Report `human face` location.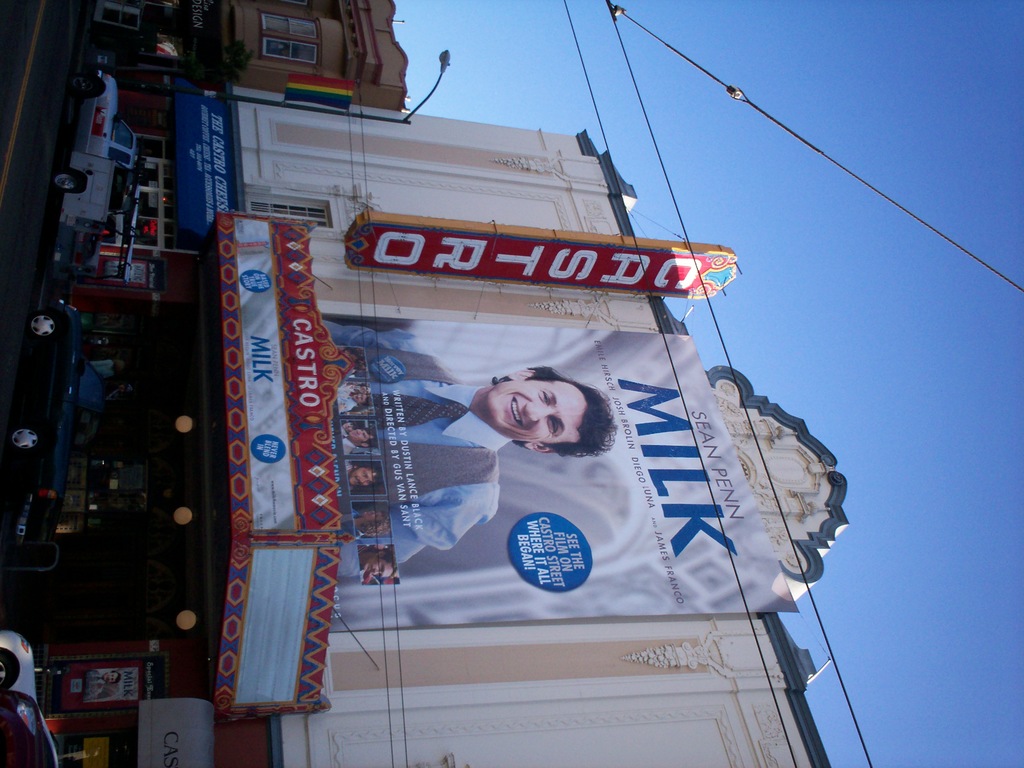
Report: 485/379/587/445.
